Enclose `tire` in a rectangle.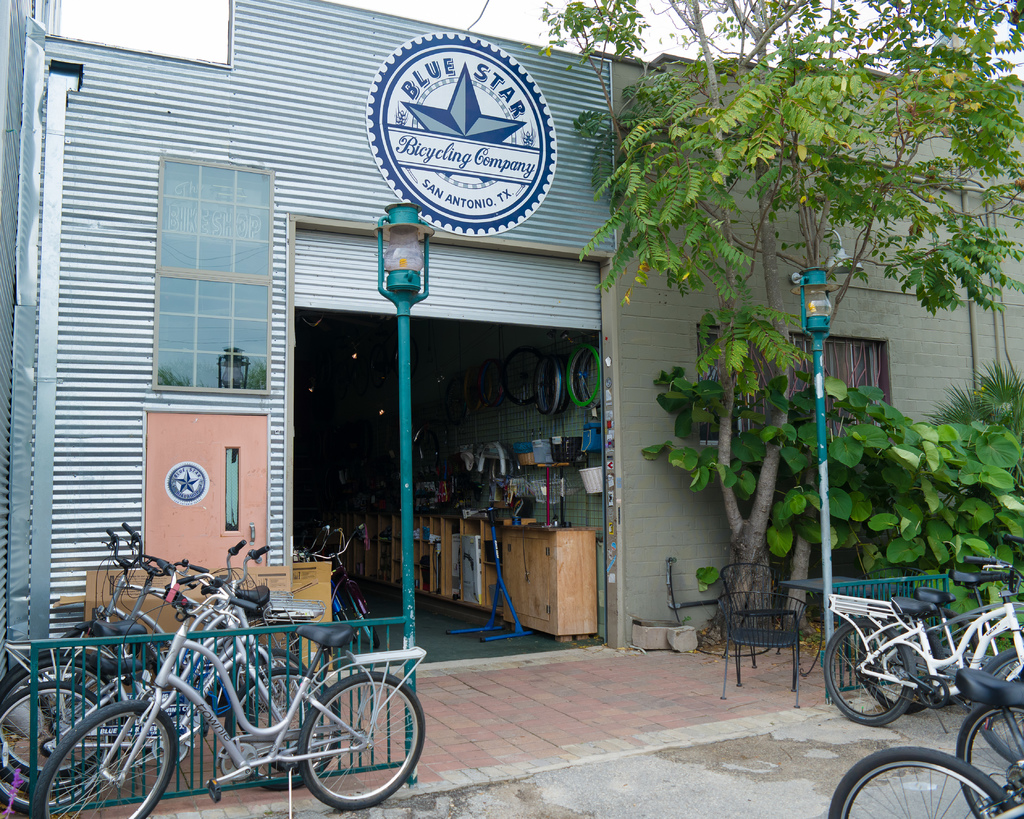
<box>861,612,939,719</box>.
